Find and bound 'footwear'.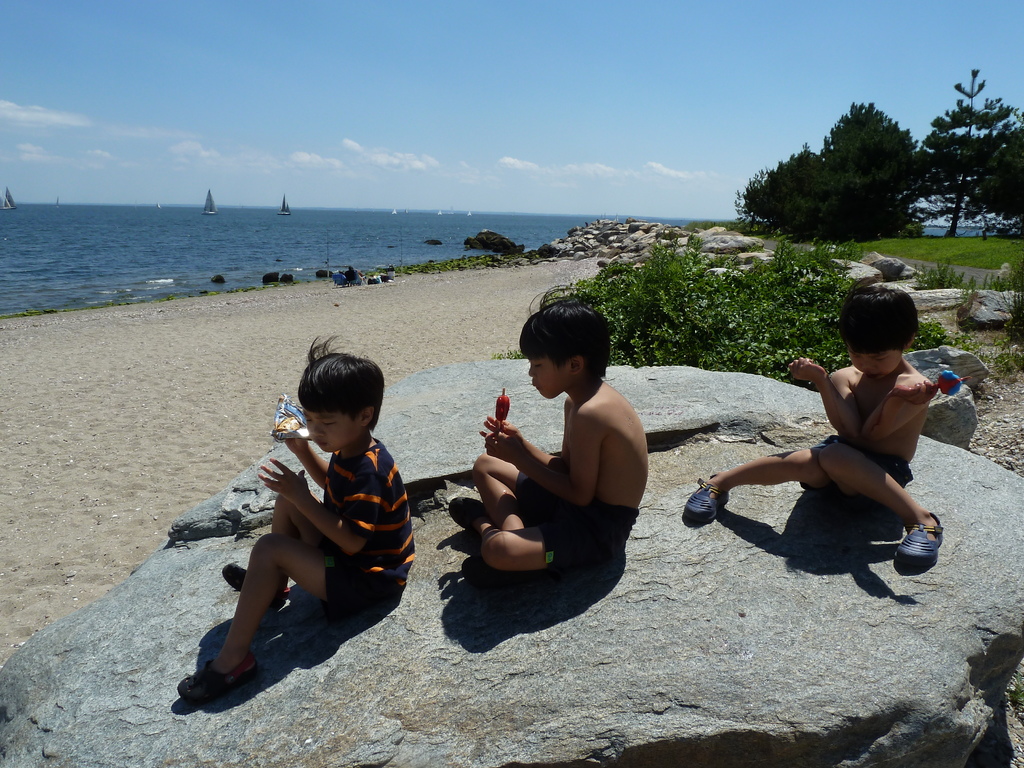
Bound: [890, 506, 950, 573].
